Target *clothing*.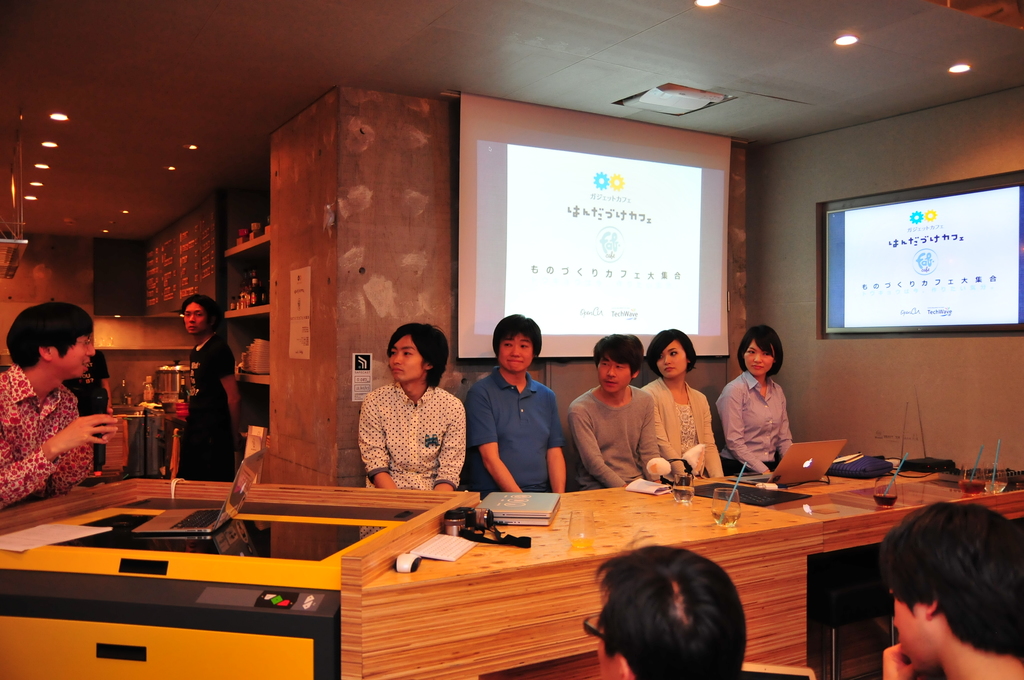
Target region: box=[572, 392, 680, 485].
